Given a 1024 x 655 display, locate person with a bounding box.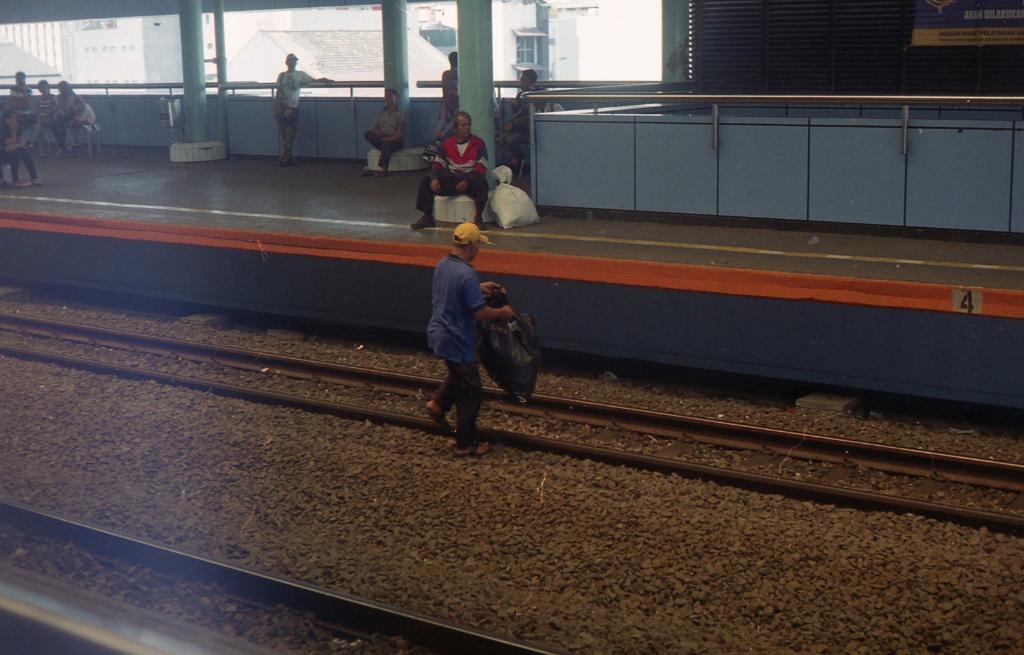
Located: <box>67,93,99,151</box>.
